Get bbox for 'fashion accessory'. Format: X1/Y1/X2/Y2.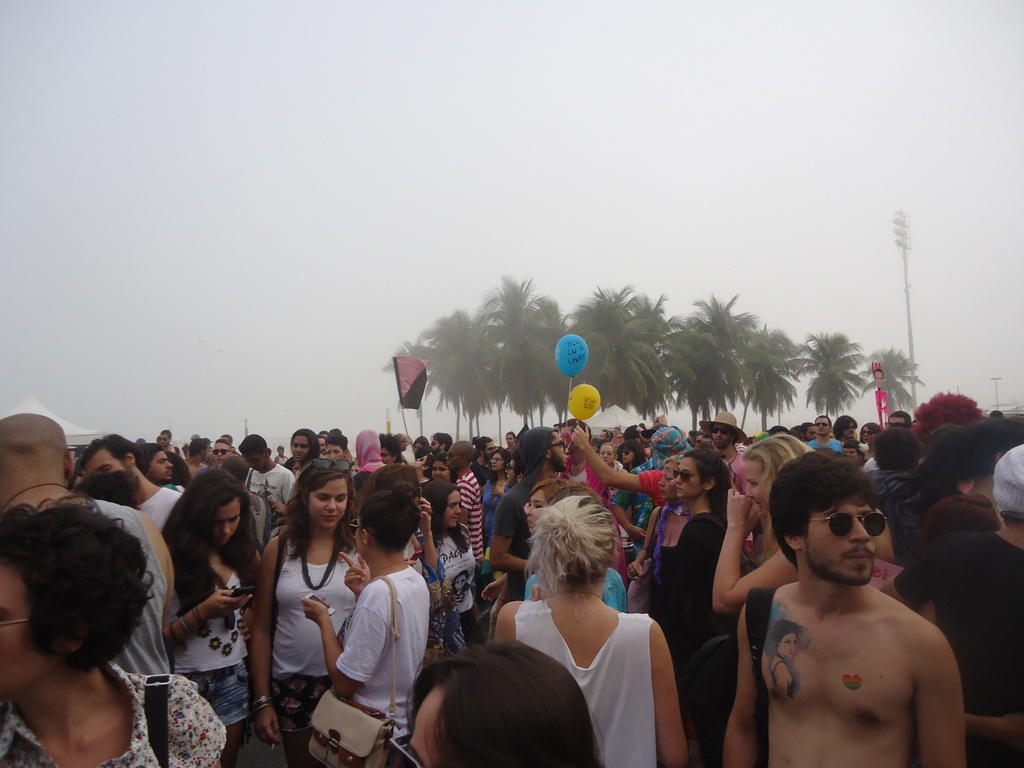
303/460/355/471.
